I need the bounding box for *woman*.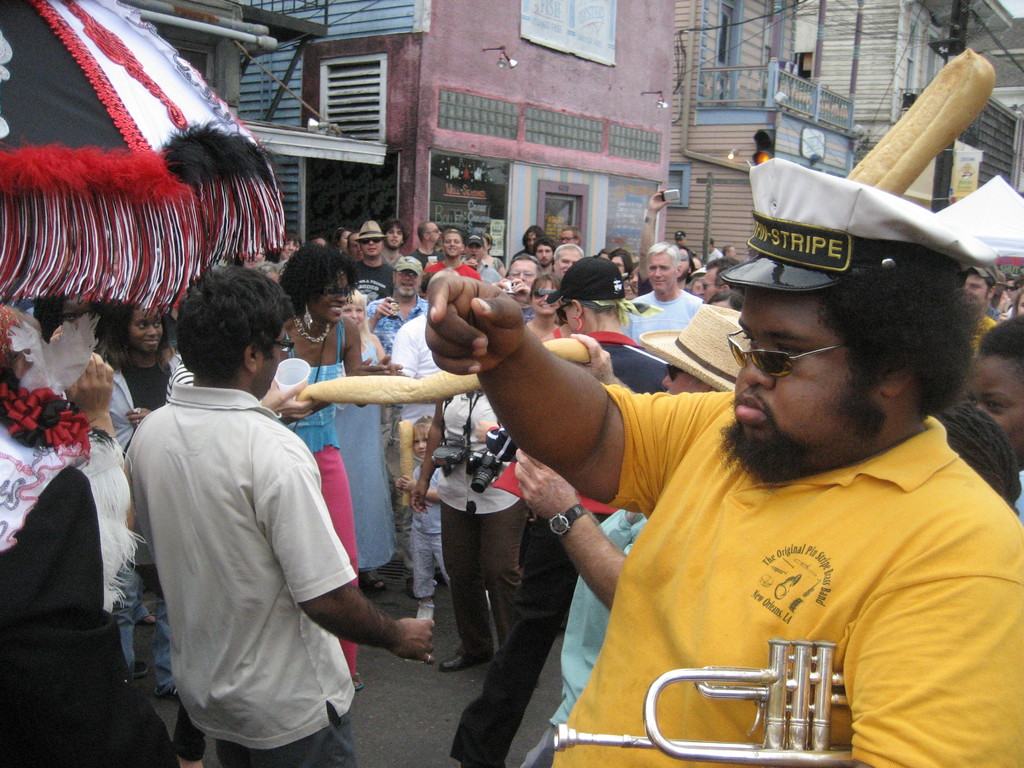
Here it is: crop(525, 275, 566, 344).
